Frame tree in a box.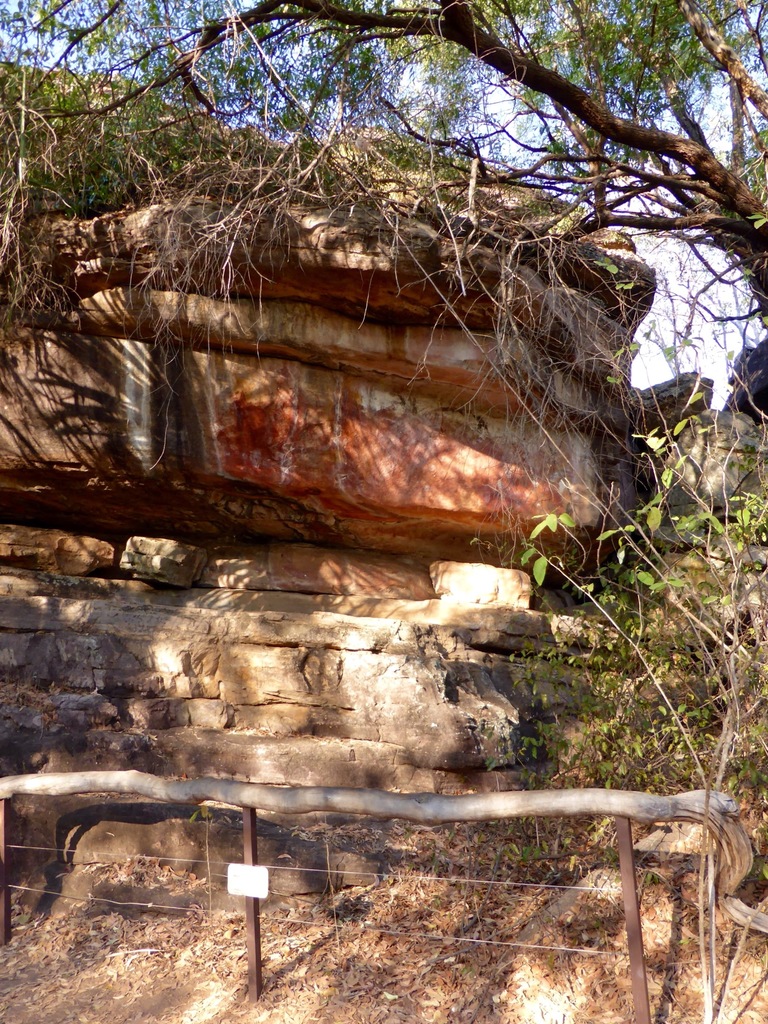
0, 0, 765, 317.
